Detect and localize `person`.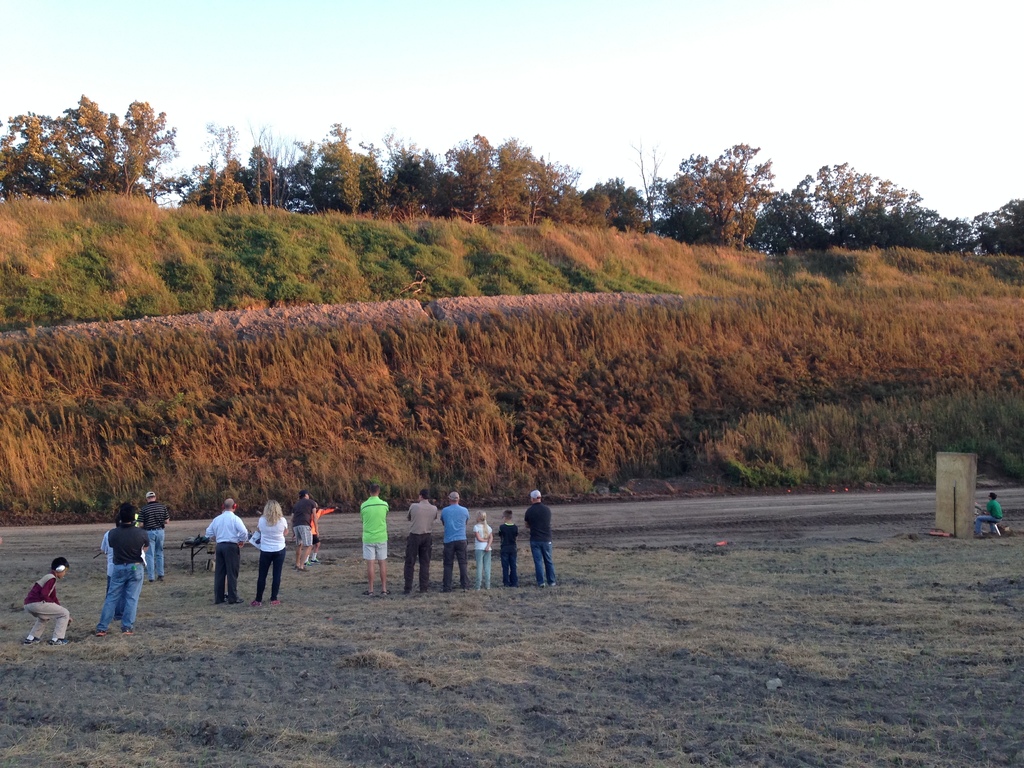
Localized at box(520, 486, 556, 589).
